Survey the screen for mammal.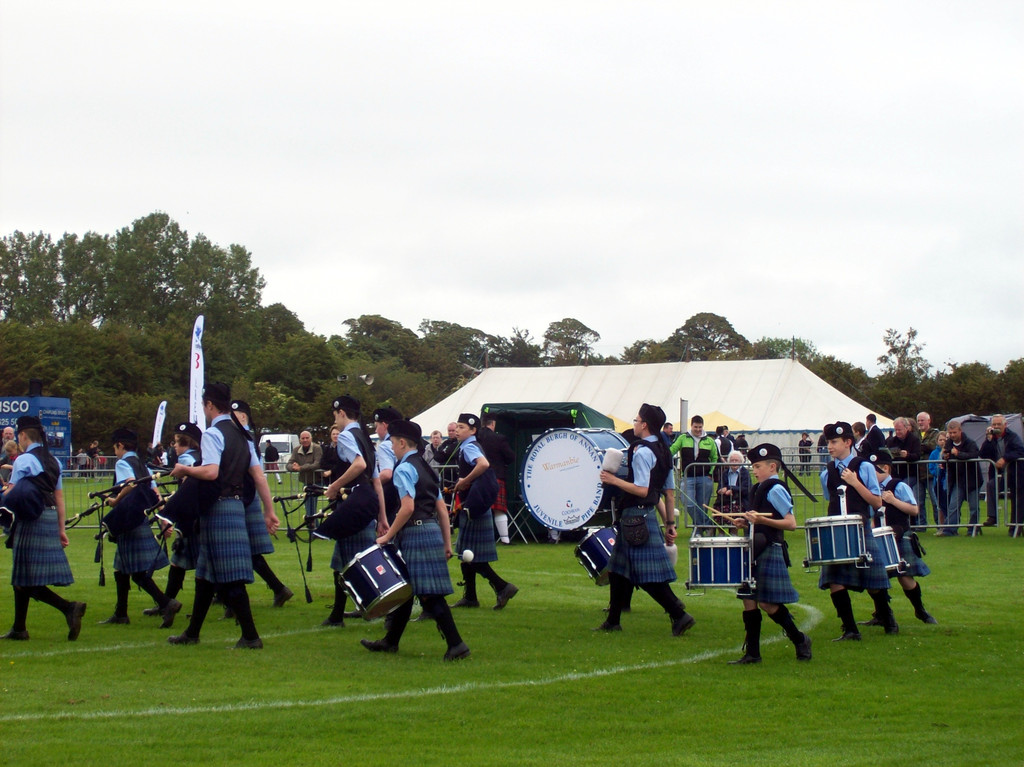
Survey found: [0,416,84,641].
